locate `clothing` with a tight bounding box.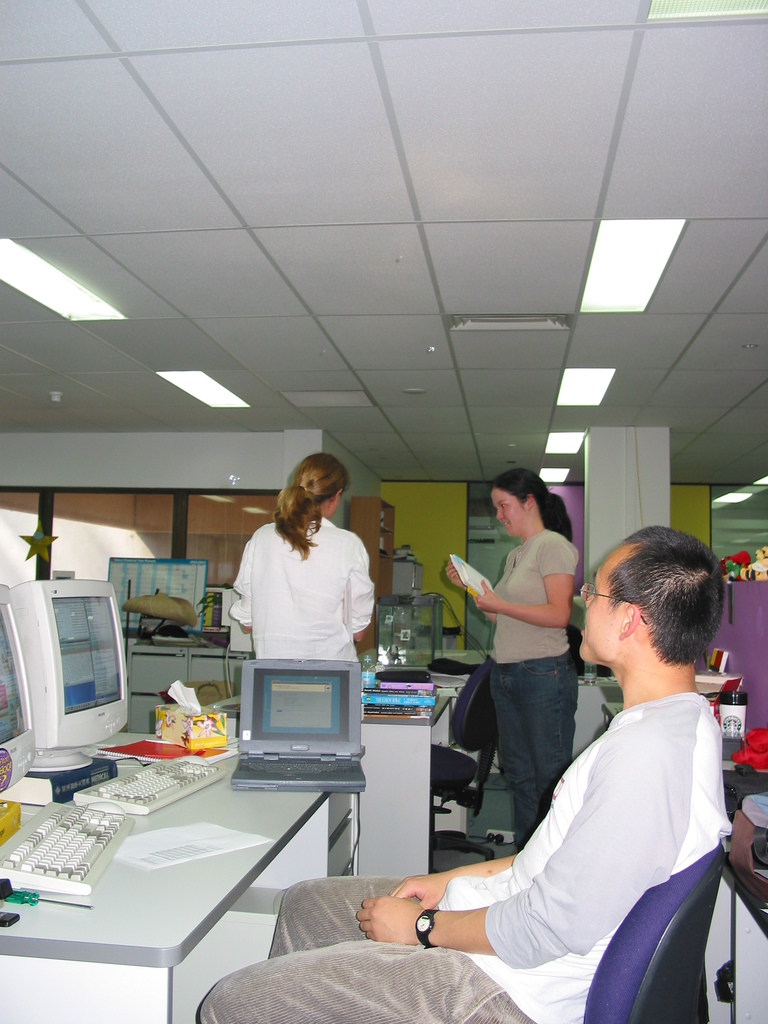
rect(193, 692, 728, 1023).
